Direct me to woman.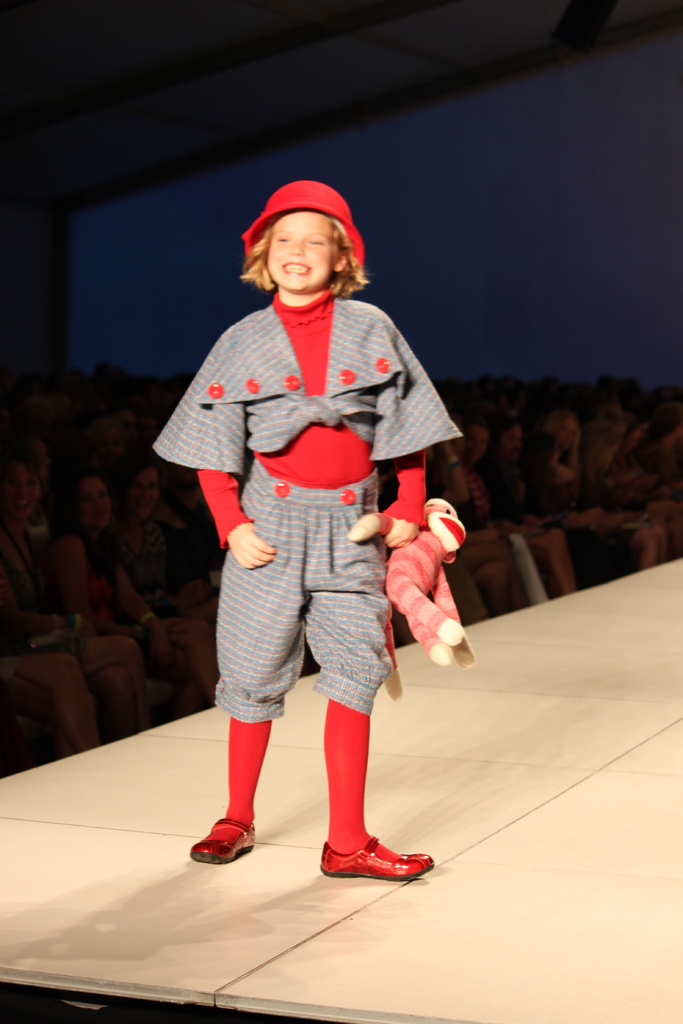
Direction: 117/457/225/630.
